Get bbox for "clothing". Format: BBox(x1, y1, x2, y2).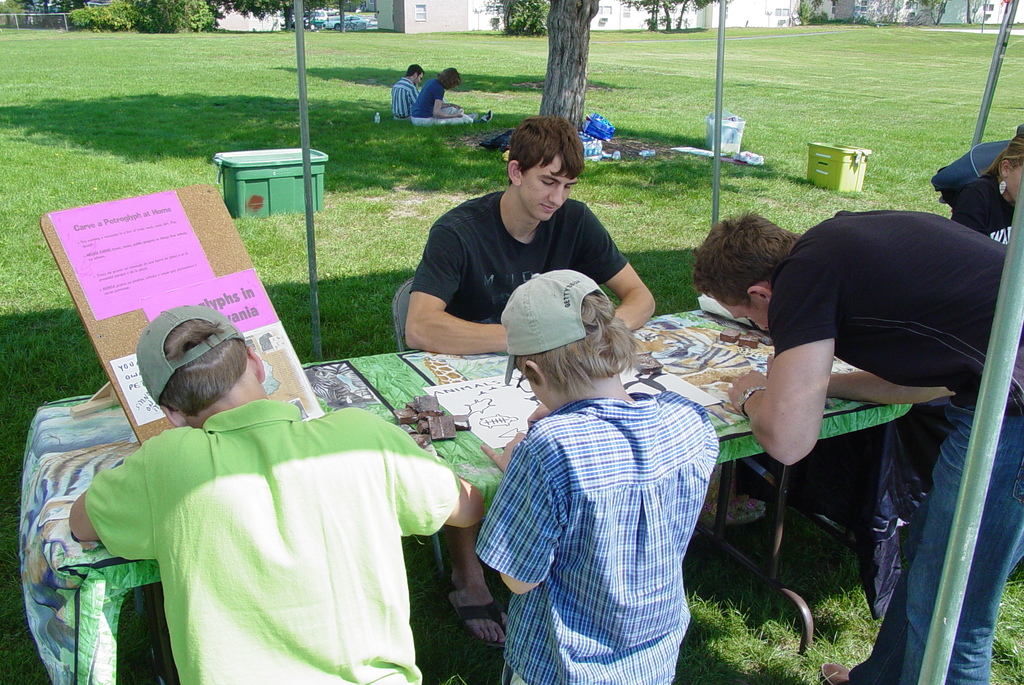
BBox(408, 188, 630, 323).
